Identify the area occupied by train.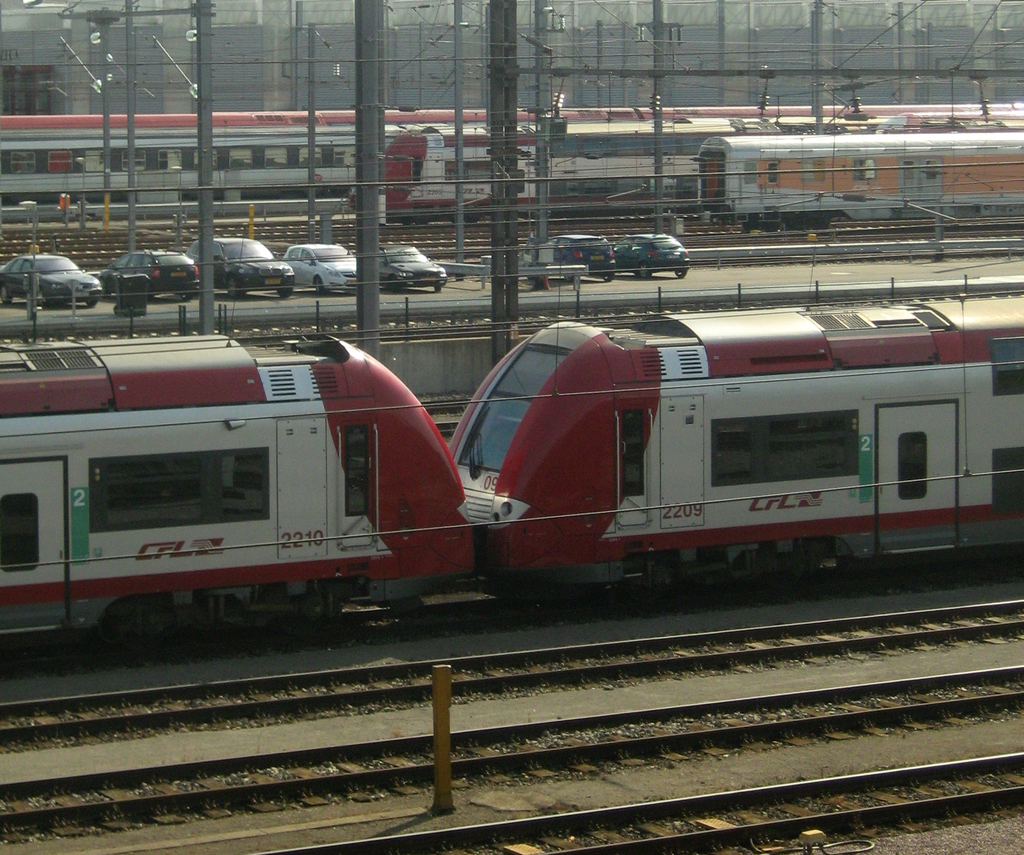
Area: x1=0, y1=343, x2=474, y2=649.
